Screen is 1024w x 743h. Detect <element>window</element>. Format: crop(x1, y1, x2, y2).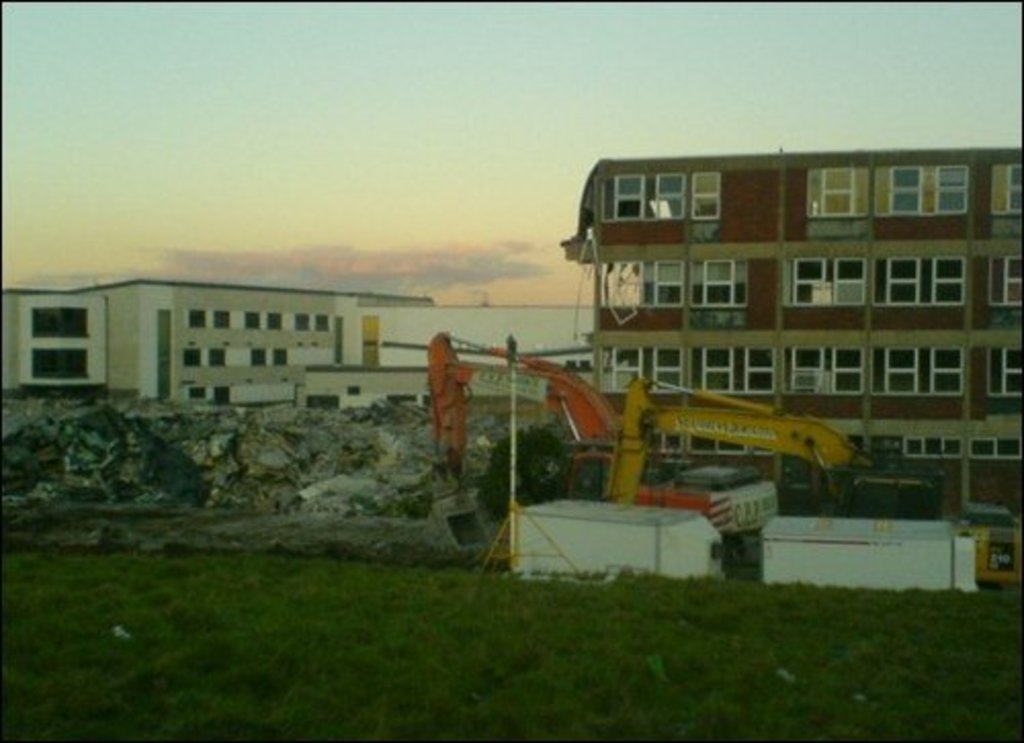
crop(254, 350, 266, 364).
